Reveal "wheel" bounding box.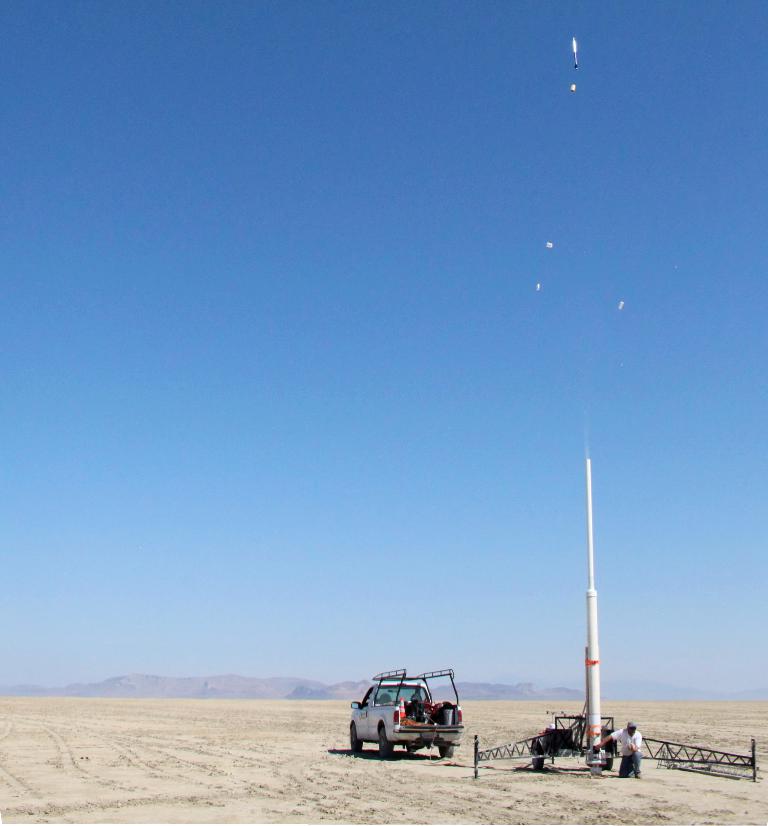
Revealed: x1=603, y1=757, x2=616, y2=769.
